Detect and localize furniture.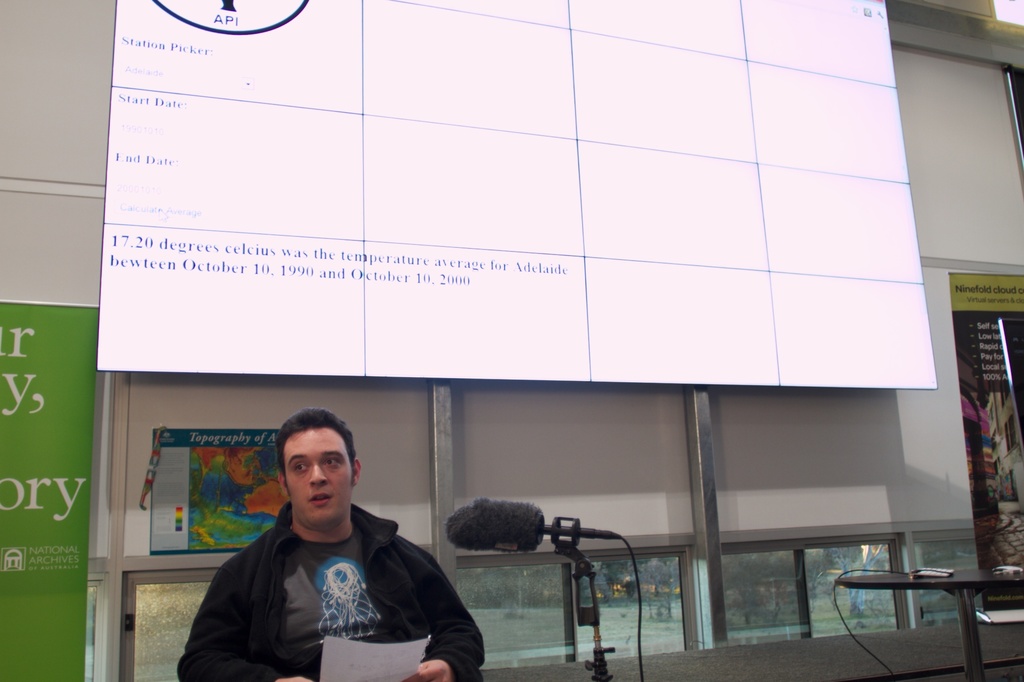
Localized at [x1=838, y1=566, x2=1023, y2=681].
